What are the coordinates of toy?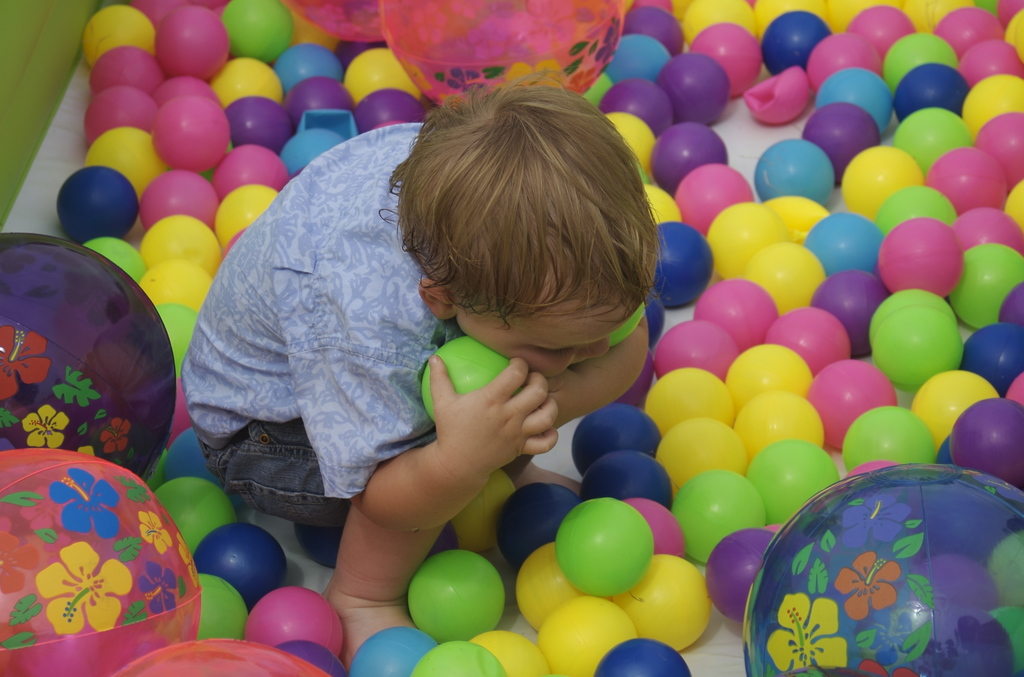
[3,236,188,489].
